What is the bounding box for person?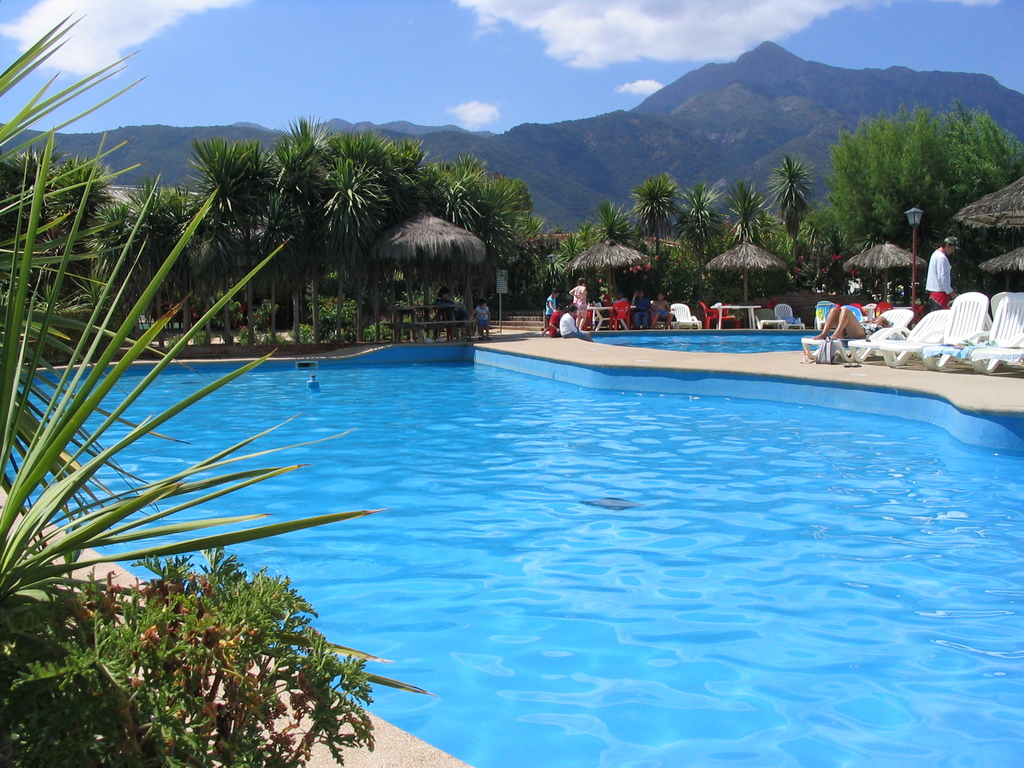
detection(922, 230, 955, 305).
